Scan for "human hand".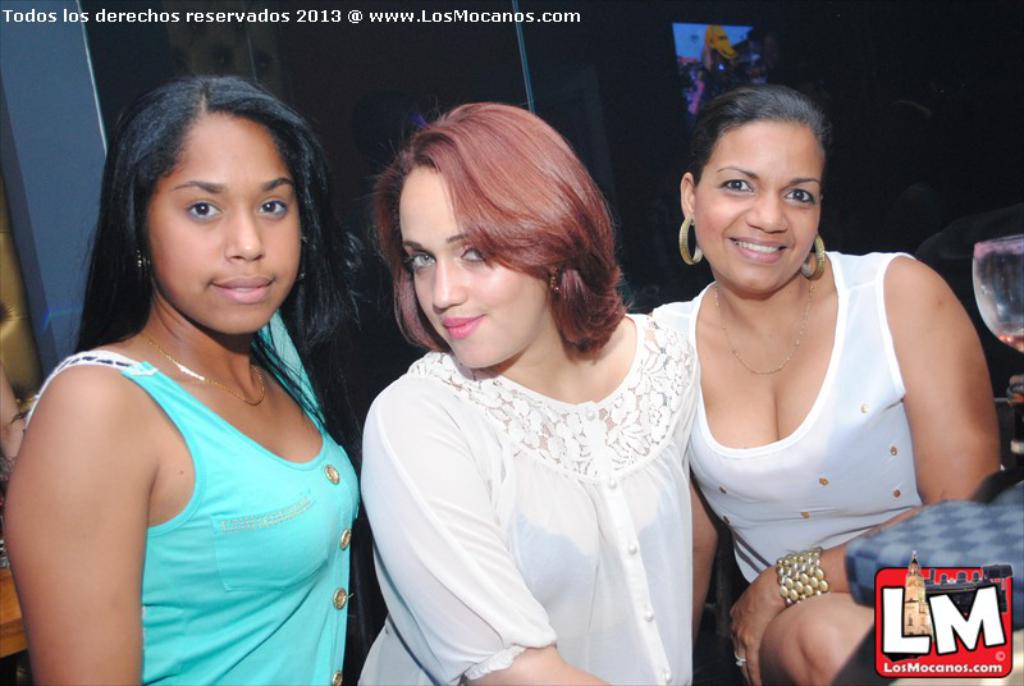
Scan result: <box>723,562,787,681</box>.
